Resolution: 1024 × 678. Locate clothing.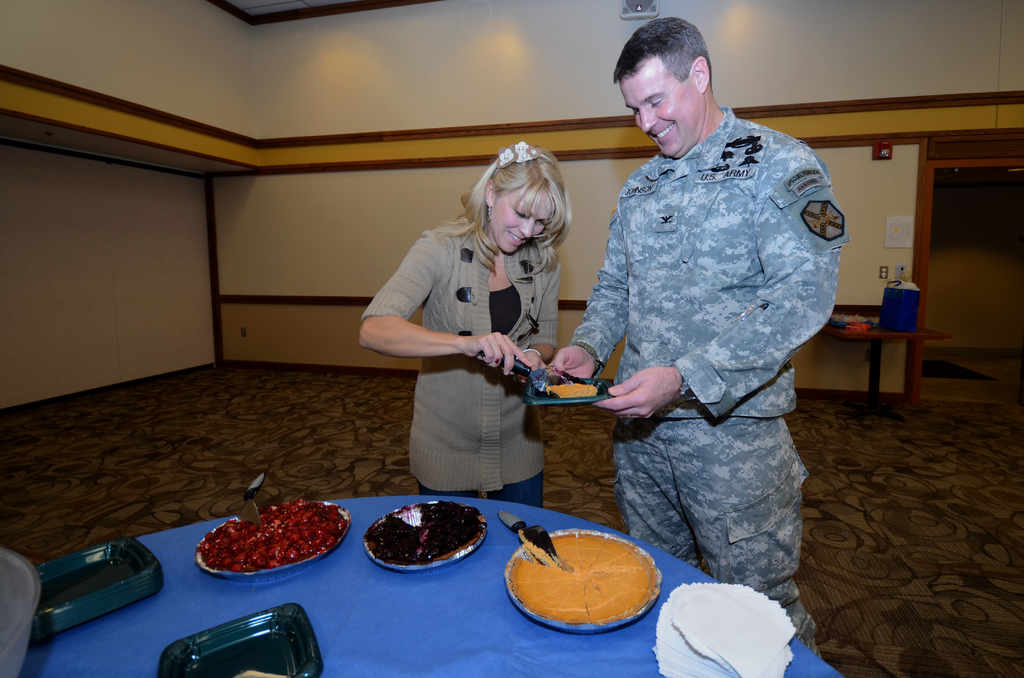
crop(364, 210, 564, 495).
